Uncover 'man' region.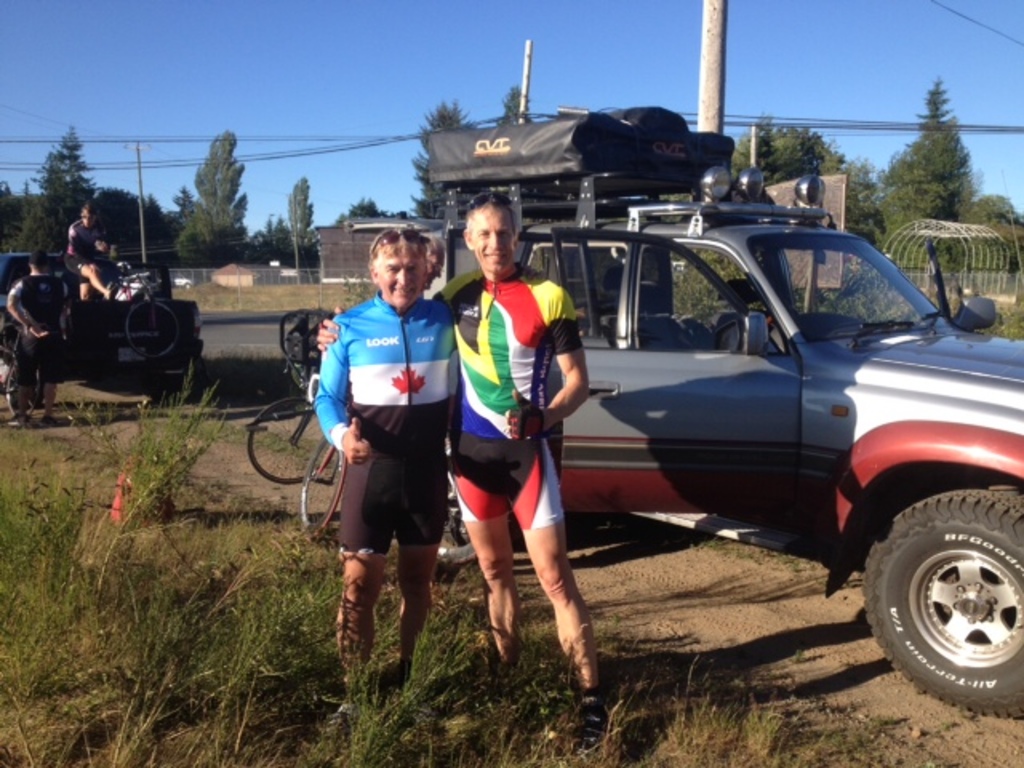
Uncovered: <bbox>66, 200, 117, 301</bbox>.
